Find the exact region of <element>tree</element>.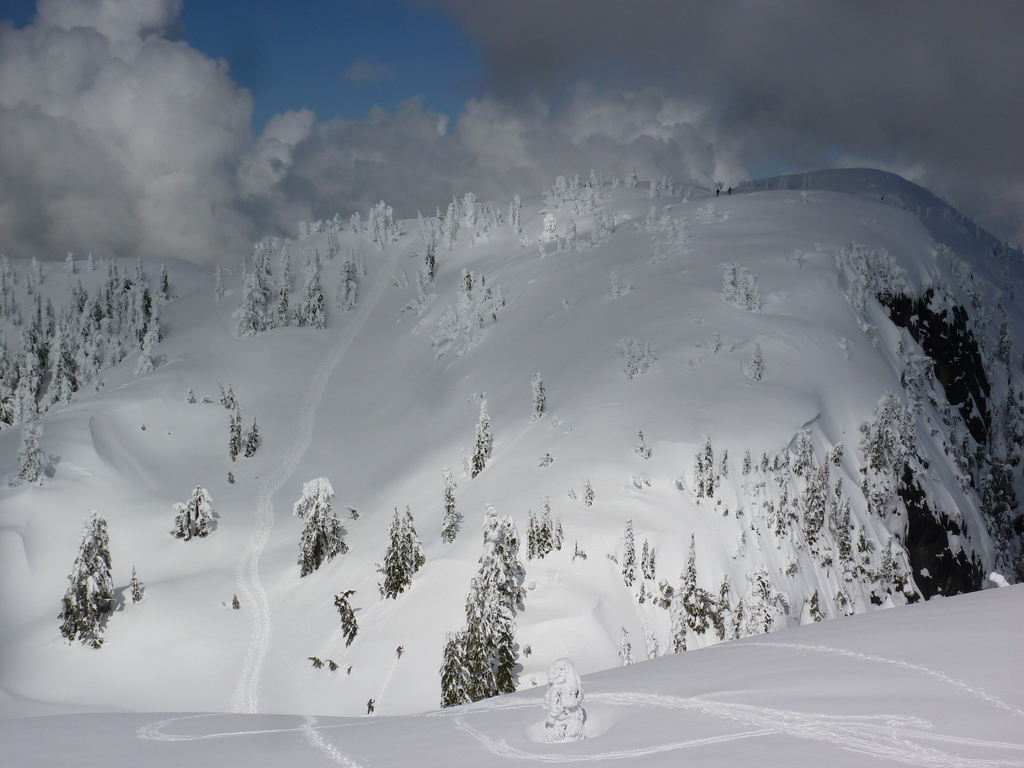
Exact region: {"left": 371, "top": 508, "right": 428, "bottom": 603}.
